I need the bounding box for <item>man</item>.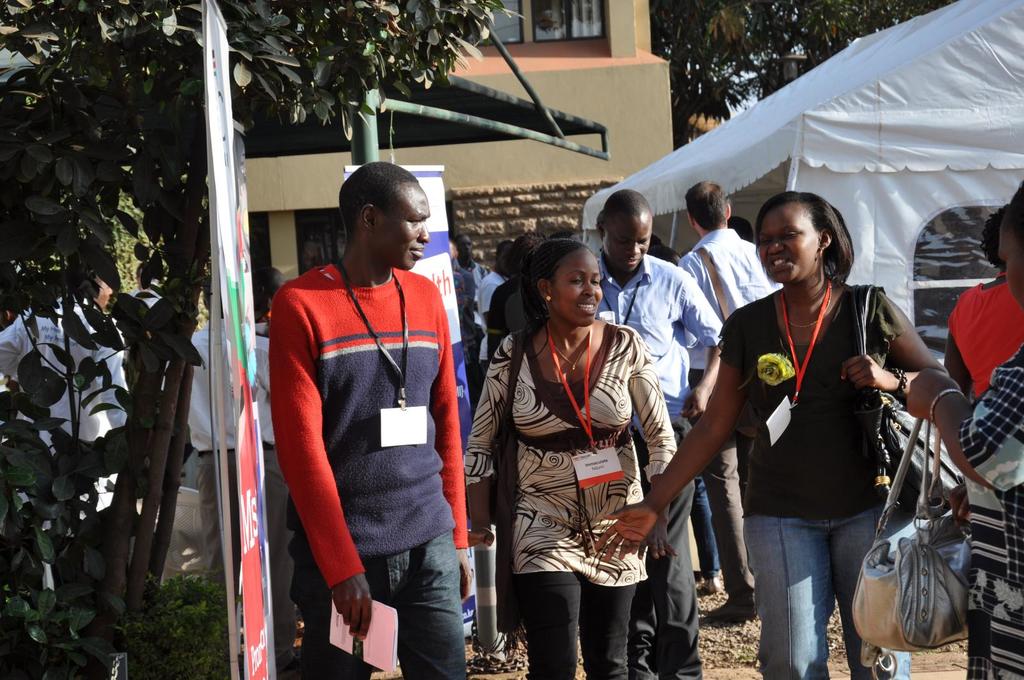
Here it is: 268/164/492/679.
